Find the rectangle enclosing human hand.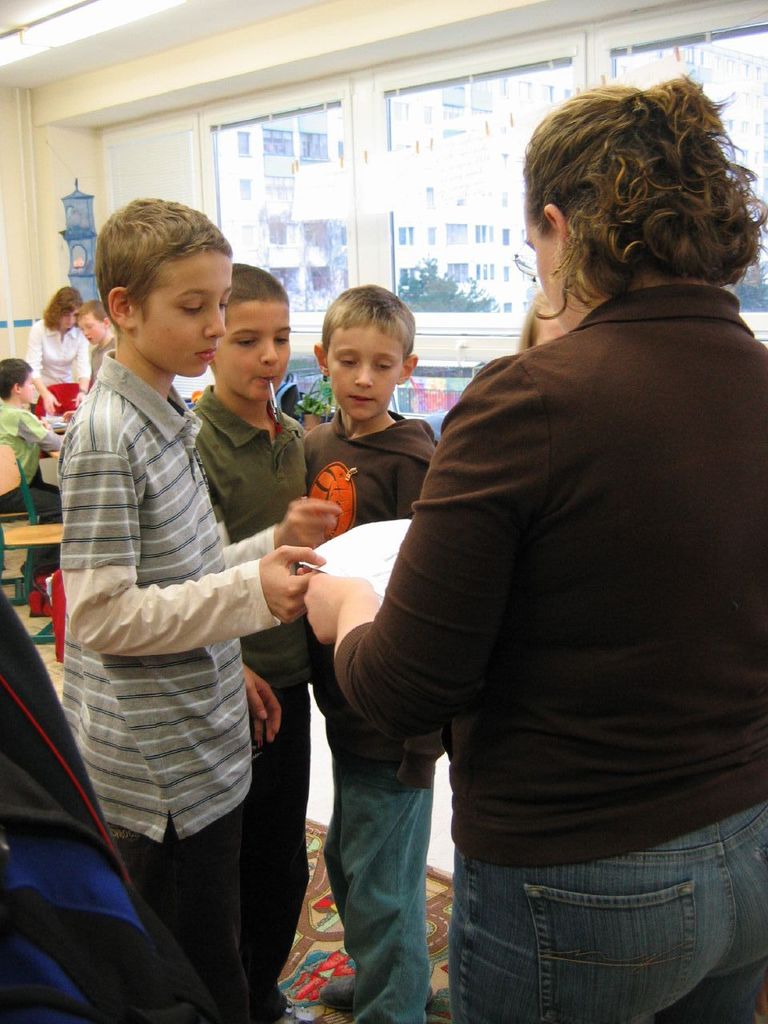
l=243, t=663, r=282, b=753.
